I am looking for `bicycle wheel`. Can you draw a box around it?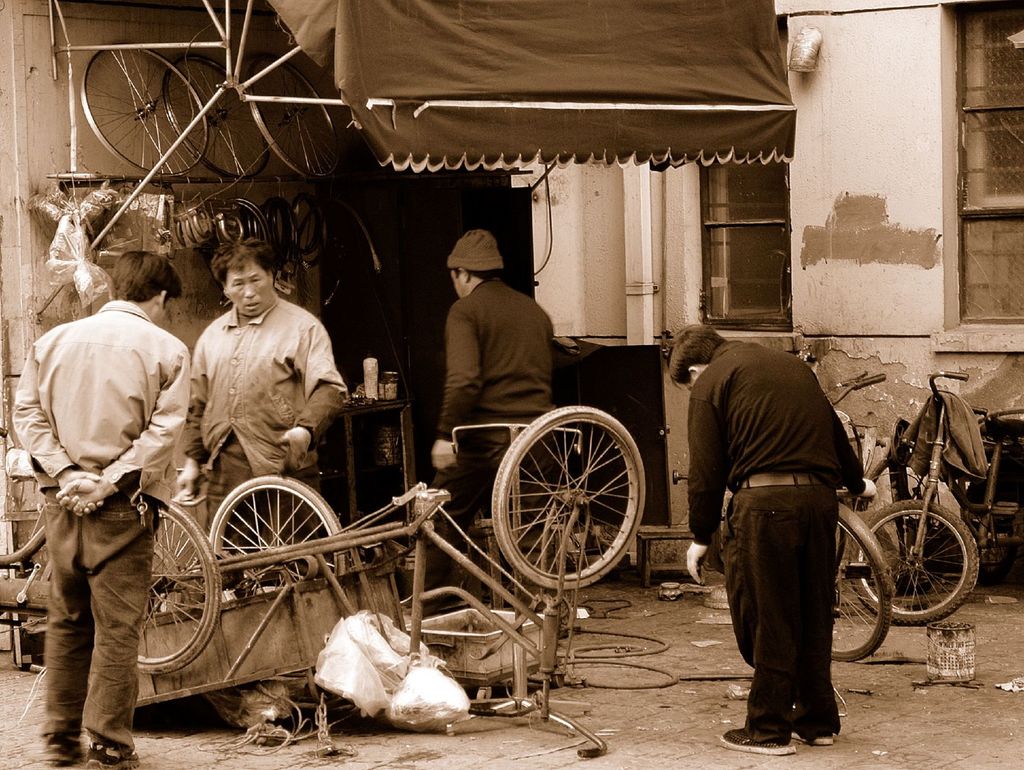
Sure, the bounding box is select_region(72, 43, 205, 177).
